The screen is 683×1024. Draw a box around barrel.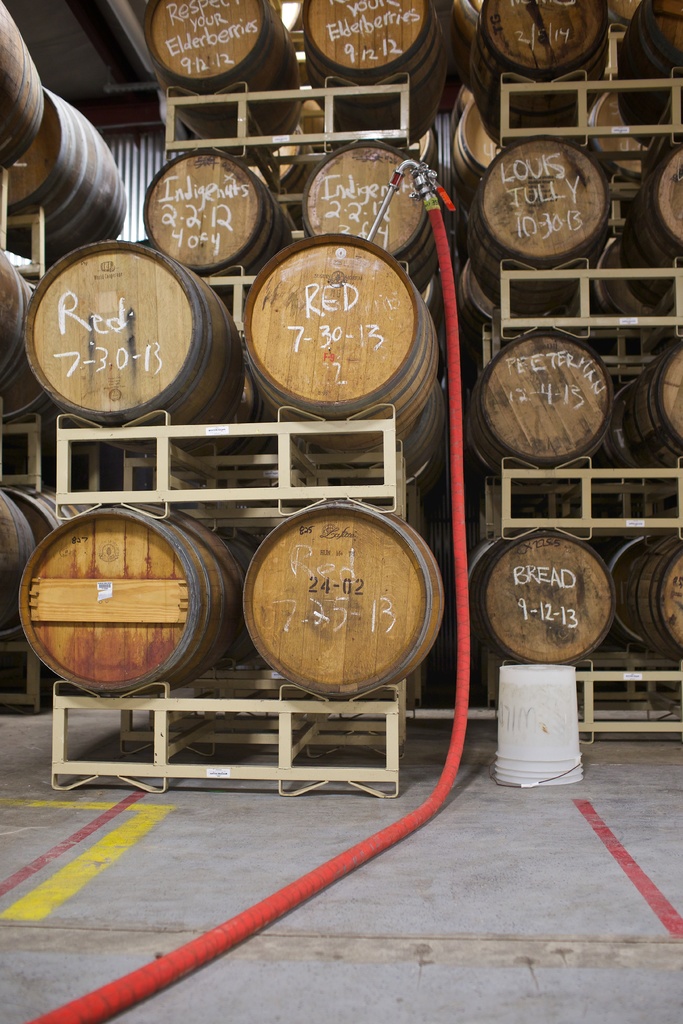
(0,85,129,257).
